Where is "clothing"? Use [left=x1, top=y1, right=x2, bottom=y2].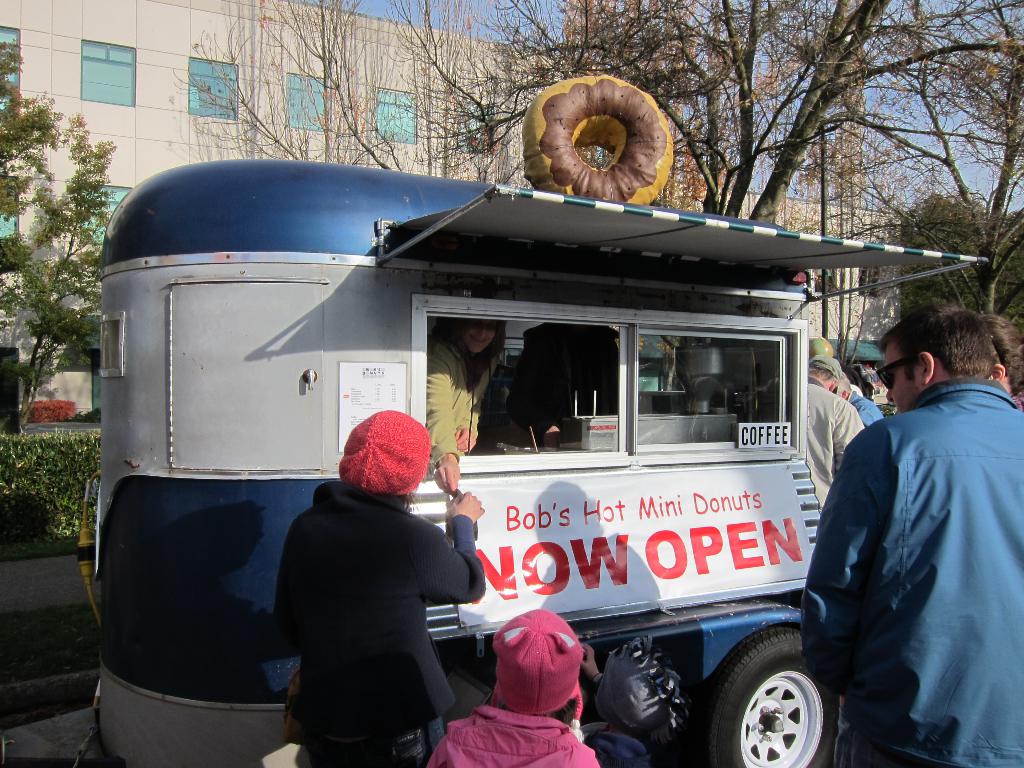
[left=426, top=607, right=595, bottom=767].
